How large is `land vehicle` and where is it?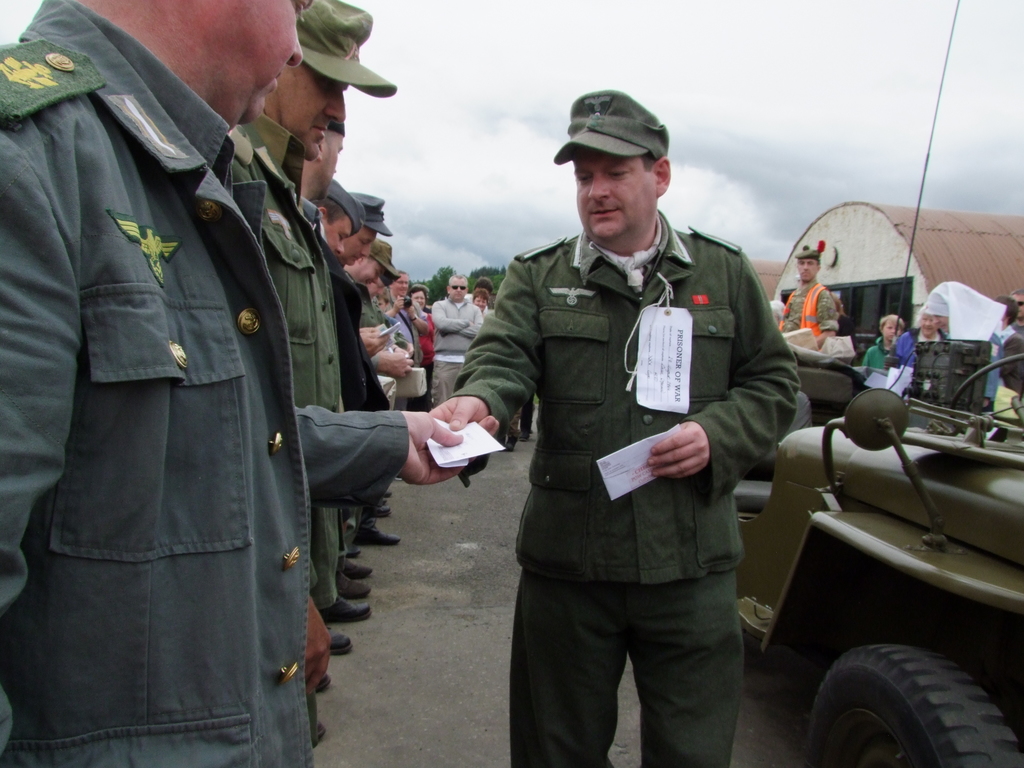
Bounding box: 722,0,1023,767.
